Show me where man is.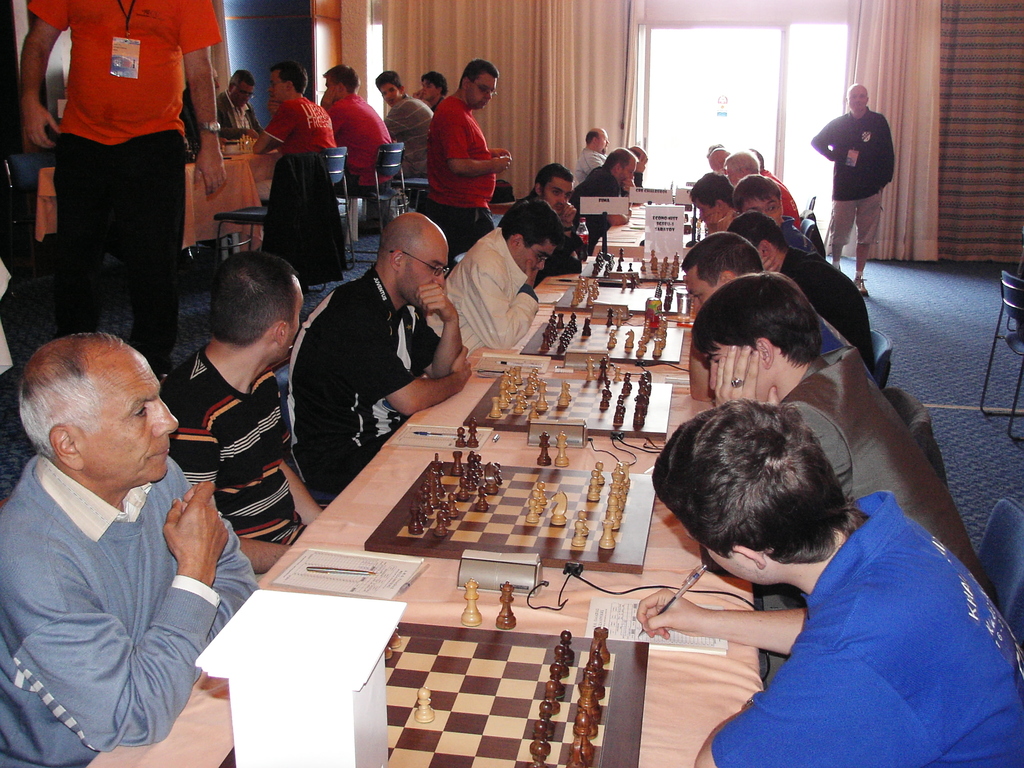
man is at bbox=(682, 269, 993, 675).
